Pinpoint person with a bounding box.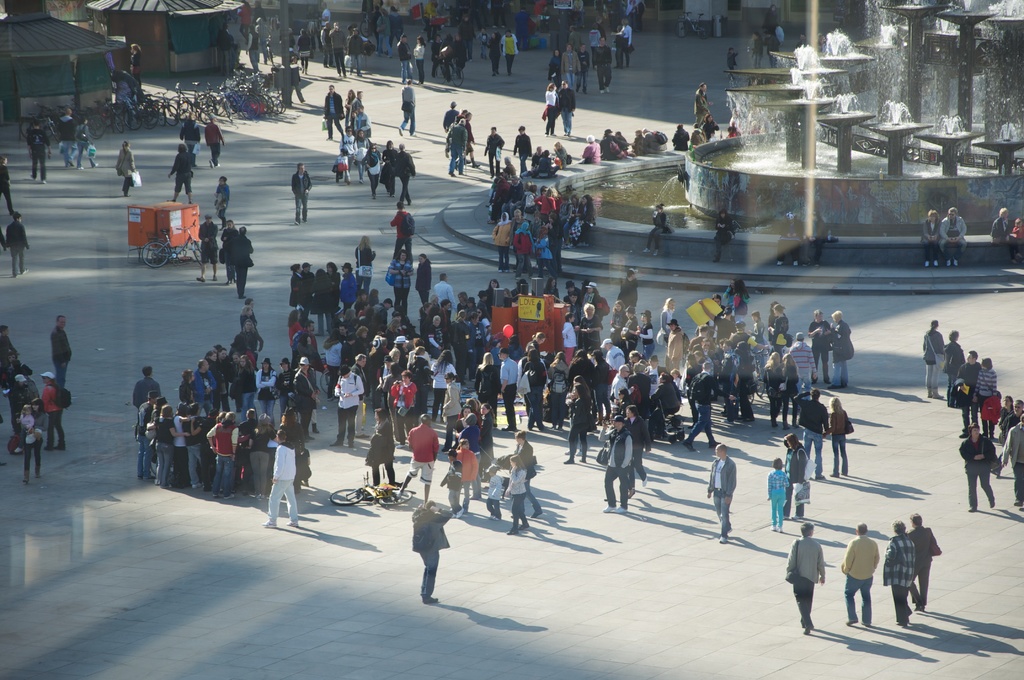
detection(352, 91, 364, 111).
